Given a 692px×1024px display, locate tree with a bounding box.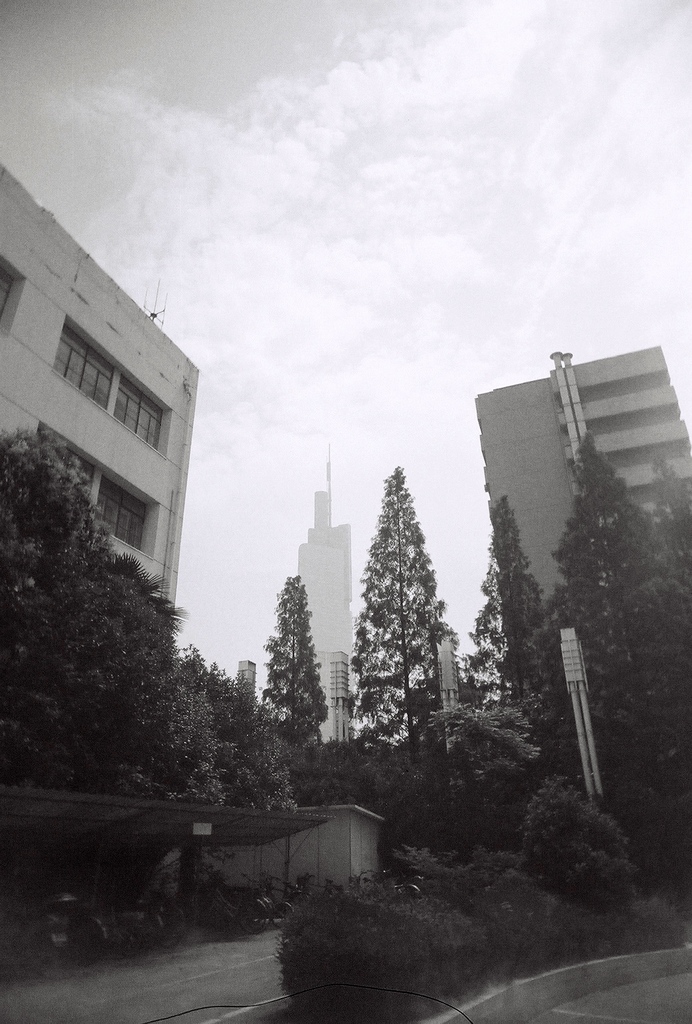
Located: (461, 498, 554, 851).
